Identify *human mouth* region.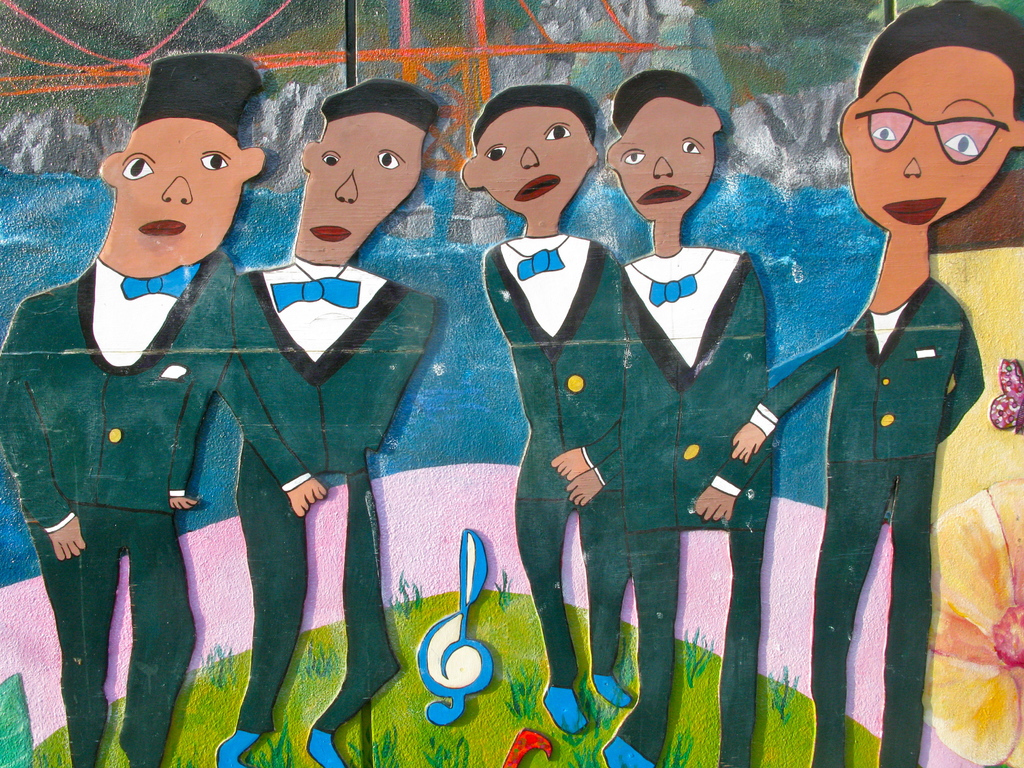
Region: <box>637,182,689,202</box>.
